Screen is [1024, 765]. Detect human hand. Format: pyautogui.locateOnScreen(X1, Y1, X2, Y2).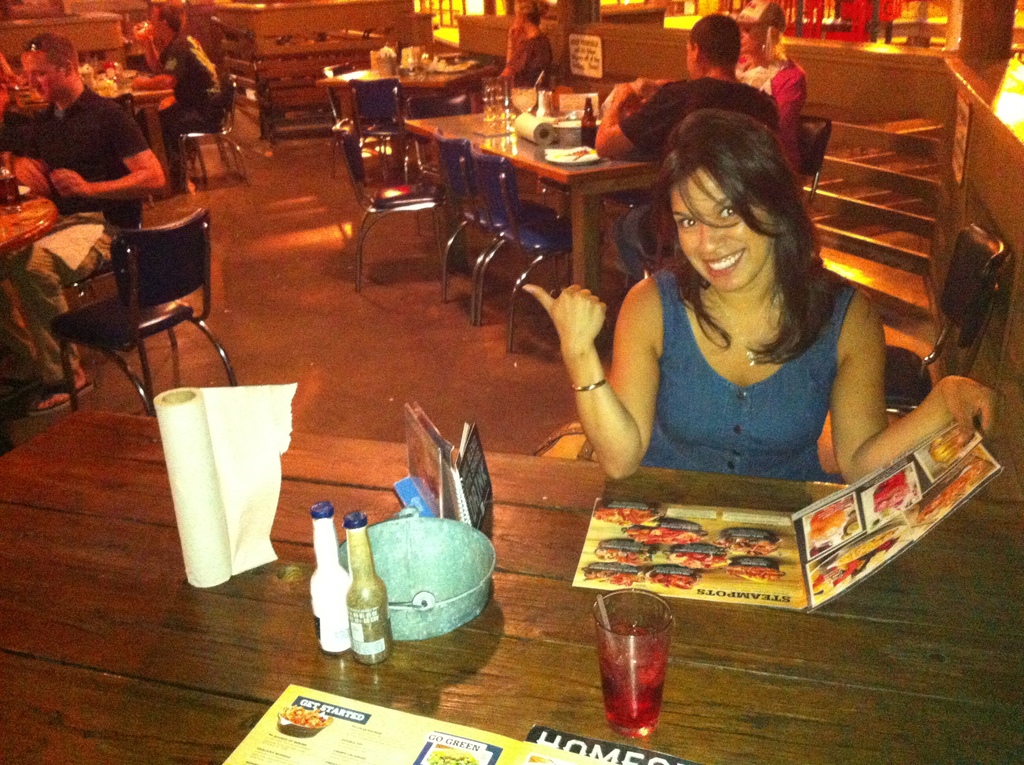
pyautogui.locateOnScreen(49, 168, 92, 200).
